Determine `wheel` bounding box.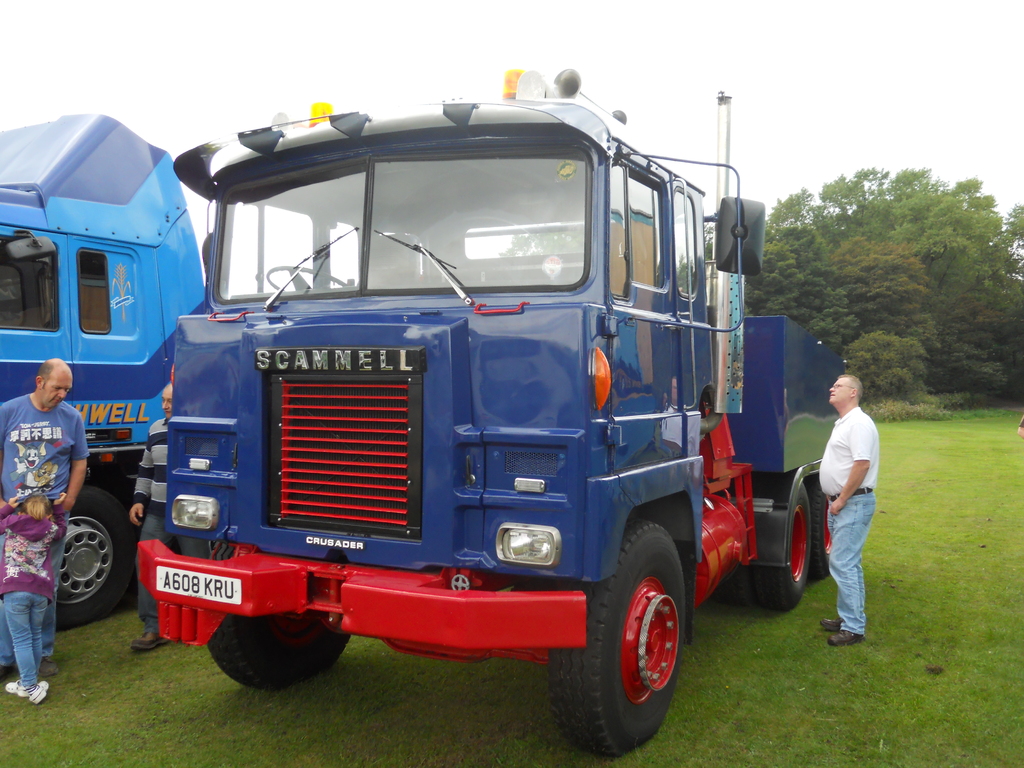
Determined: region(263, 262, 353, 294).
